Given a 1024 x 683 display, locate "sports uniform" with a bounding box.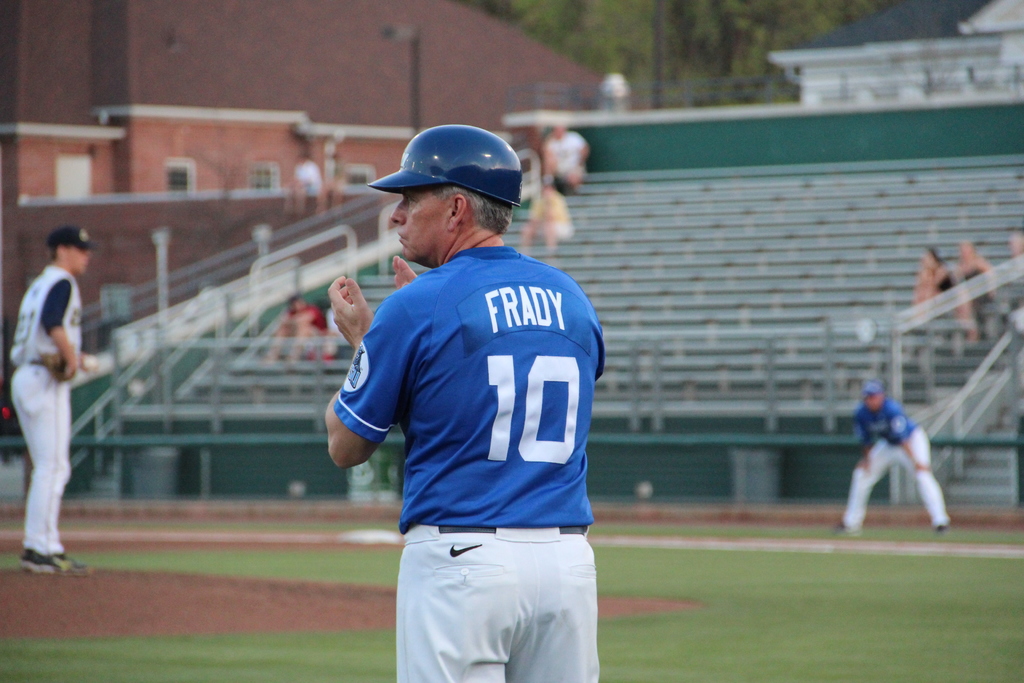
Located: BBox(0, 254, 79, 568).
